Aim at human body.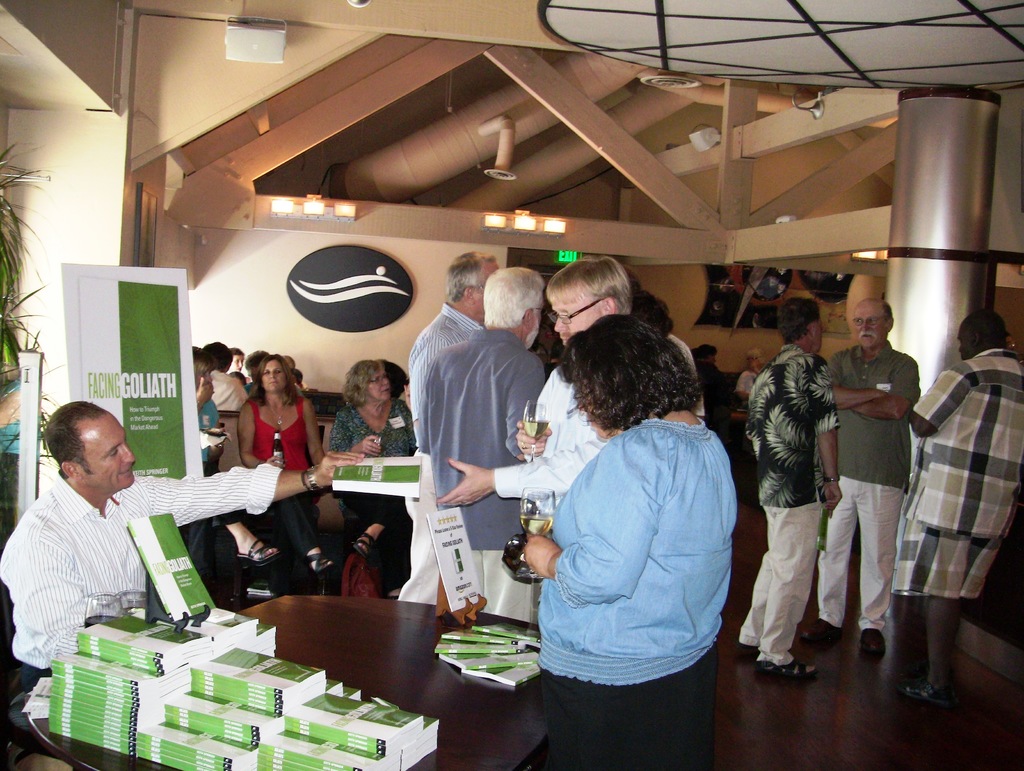
Aimed at x1=900, y1=348, x2=1023, y2=704.
